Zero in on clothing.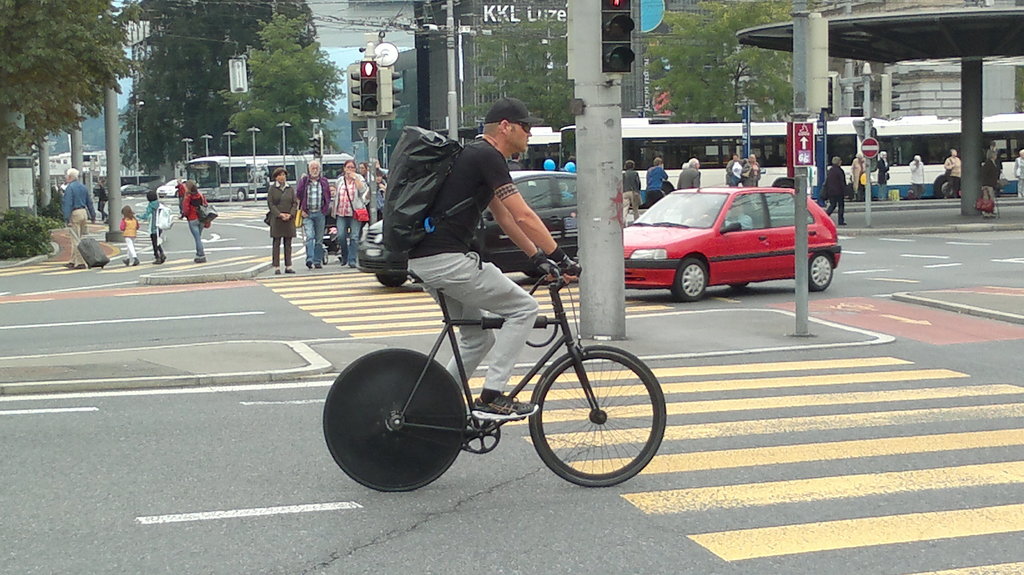
Zeroed in: Rect(398, 133, 539, 389).
